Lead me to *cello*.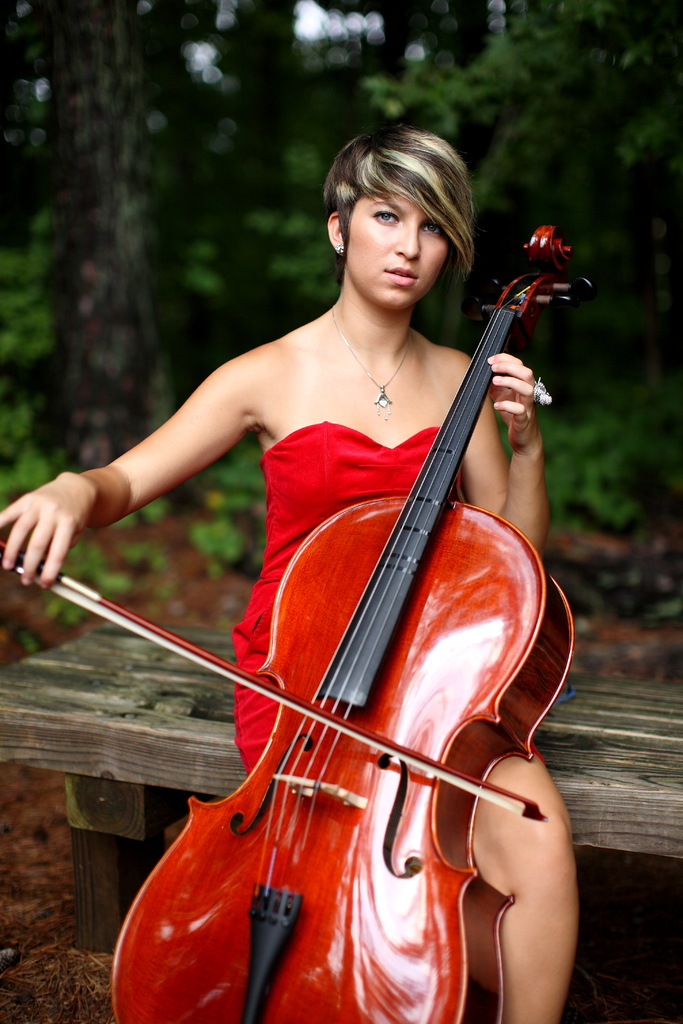
Lead to box=[0, 228, 598, 1023].
